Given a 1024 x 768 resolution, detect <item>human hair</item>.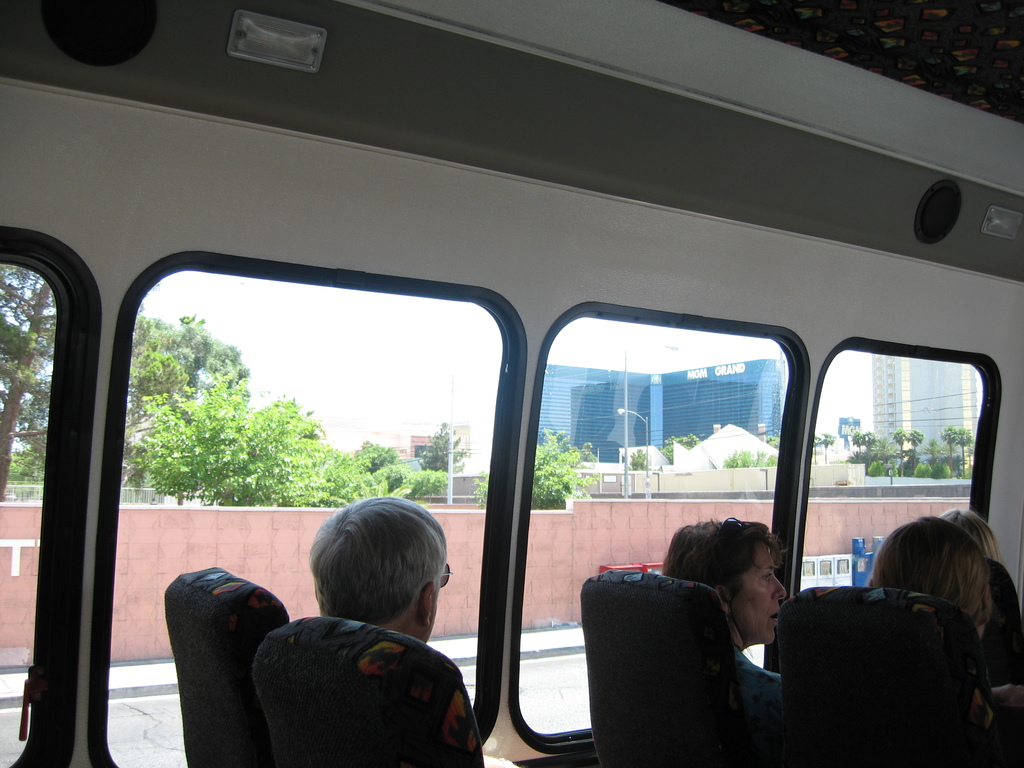
[307,494,452,625].
